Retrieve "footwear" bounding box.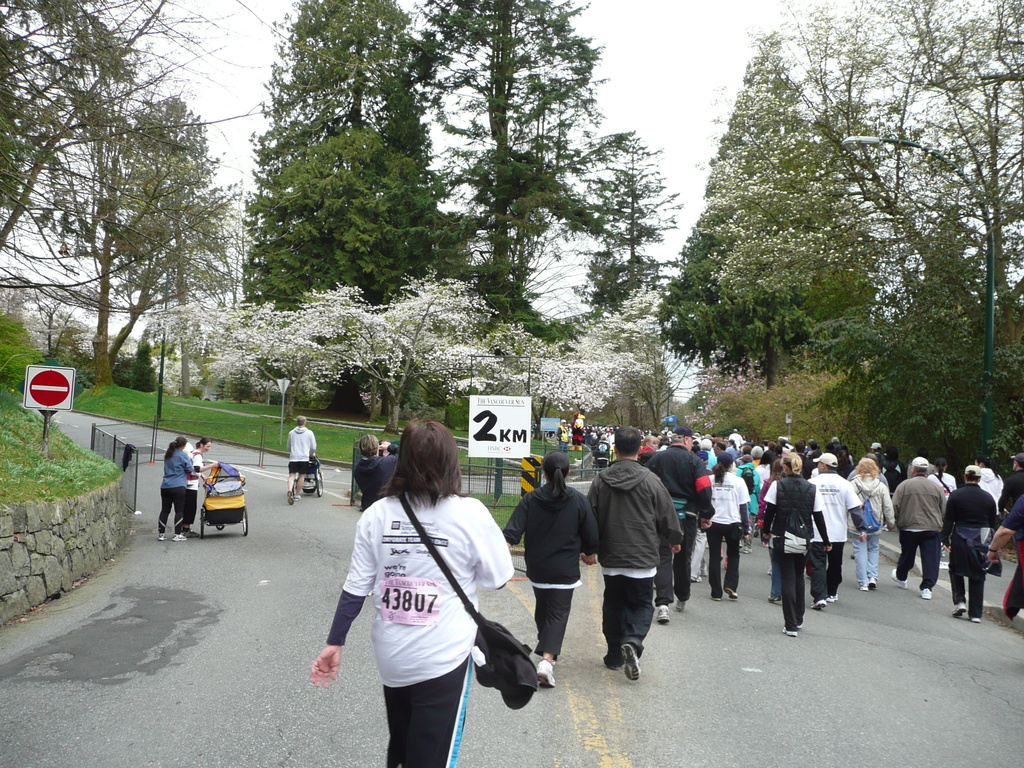
Bounding box: pyautogui.locateOnScreen(653, 604, 673, 623).
